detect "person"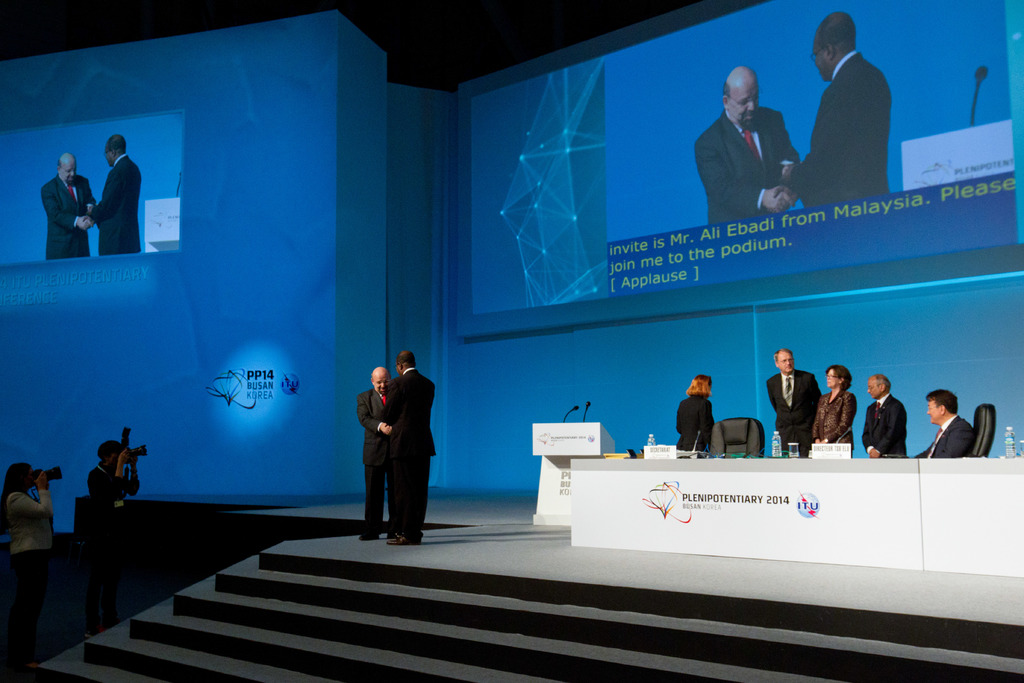
crop(909, 386, 982, 466)
